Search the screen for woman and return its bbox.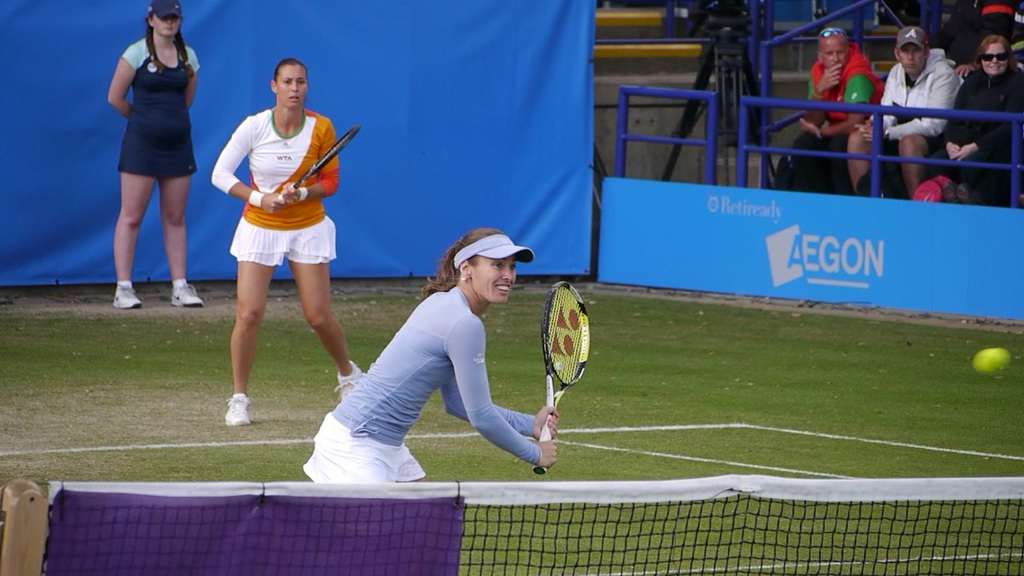
Found: [932,34,1023,215].
